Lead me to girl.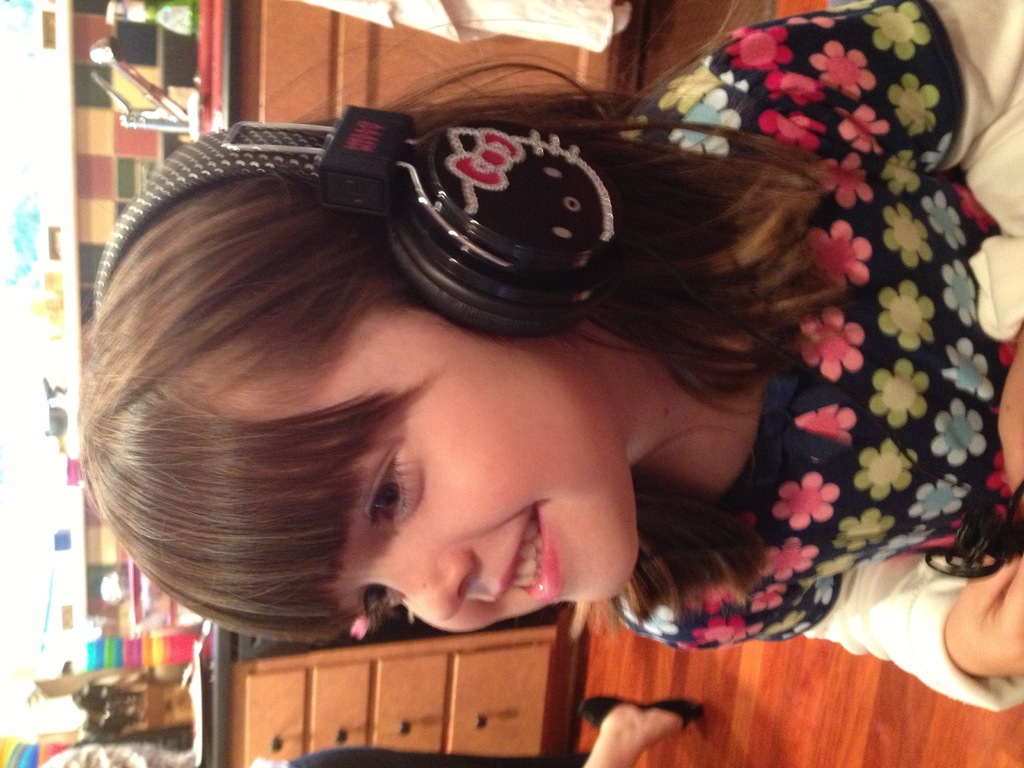
Lead to {"left": 74, "top": 0, "right": 1023, "bottom": 713}.
